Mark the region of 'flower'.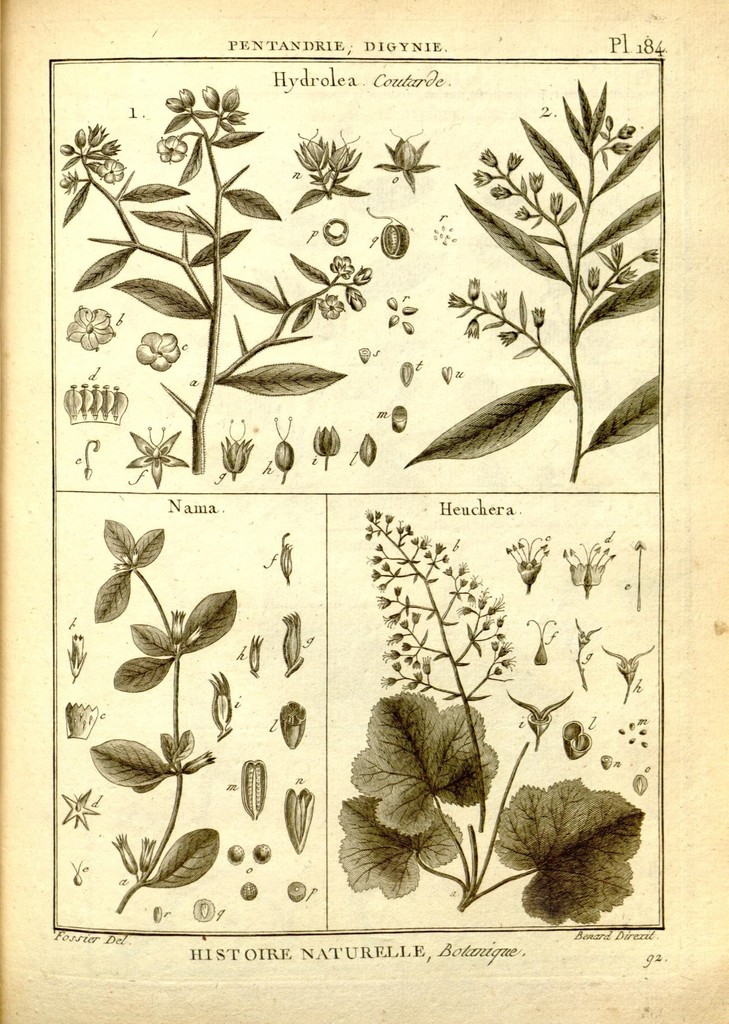
Region: bbox=(136, 330, 182, 375).
